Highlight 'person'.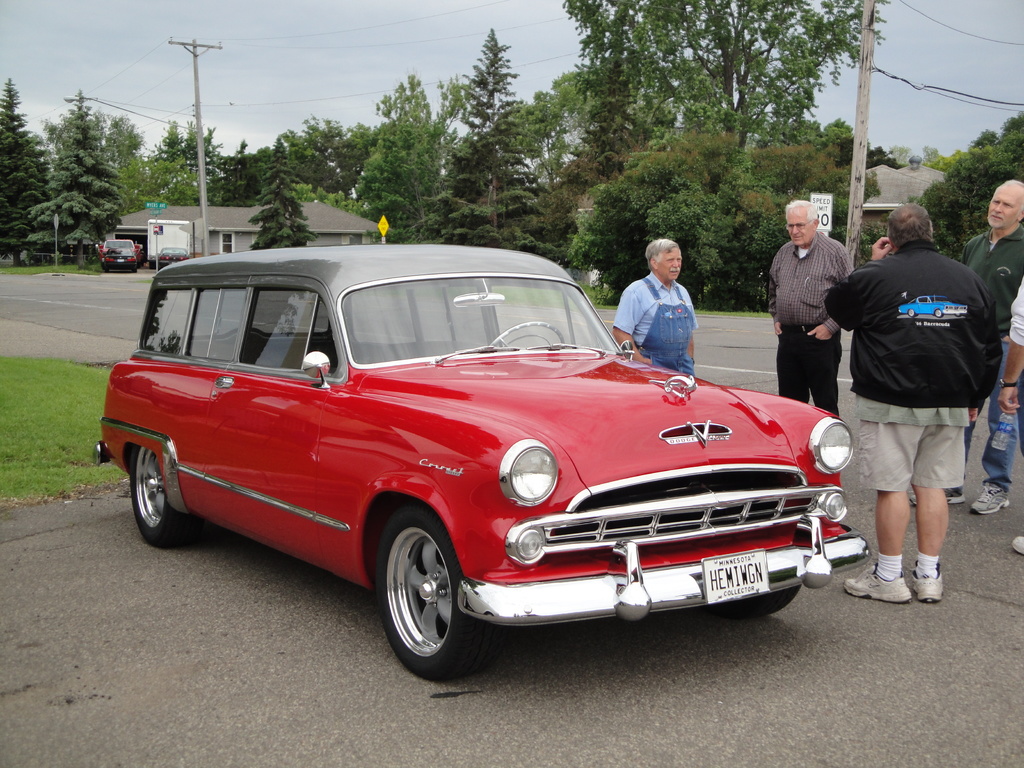
Highlighted region: left=820, top=204, right=1007, bottom=610.
